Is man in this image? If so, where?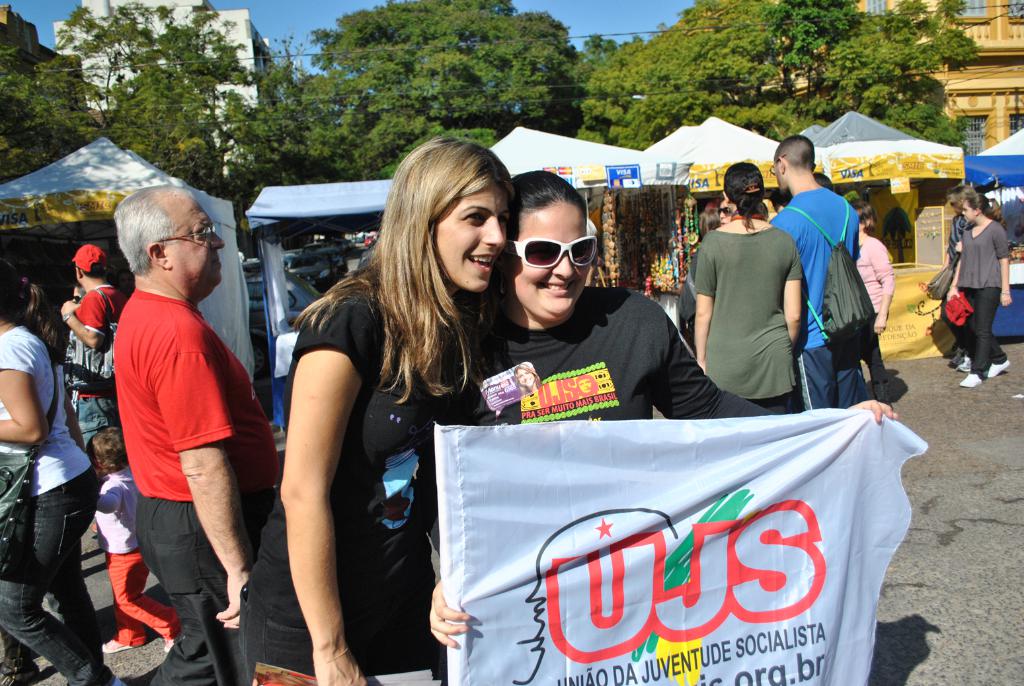
Yes, at BBox(767, 136, 864, 417).
